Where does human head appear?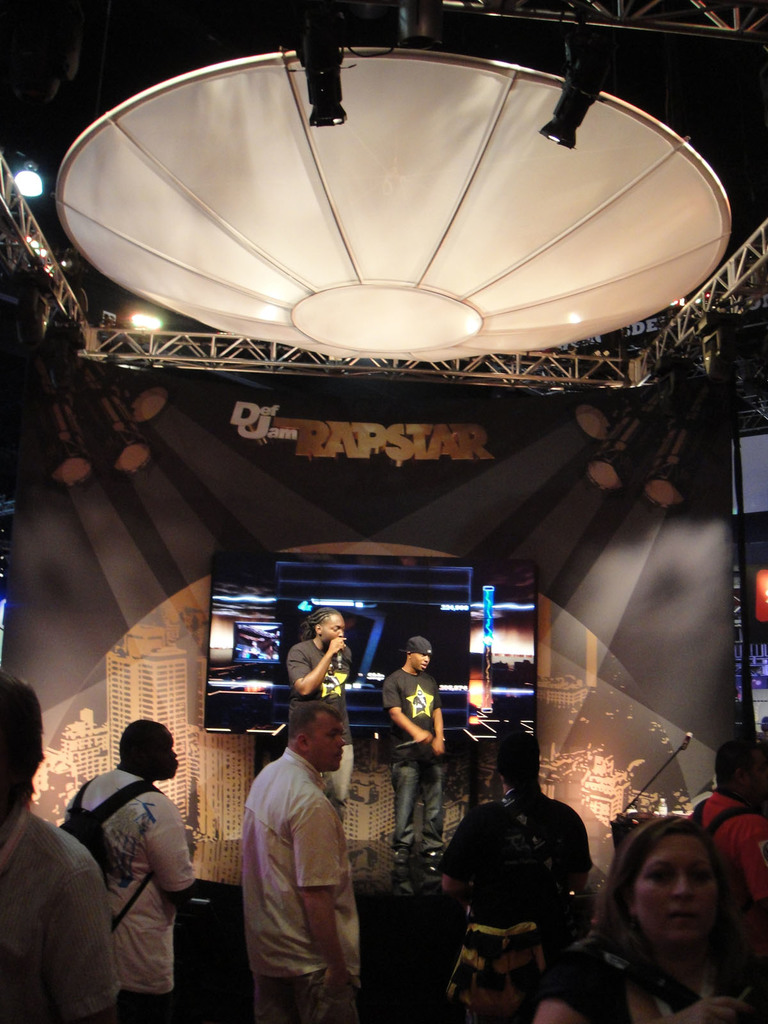
Appears at pyautogui.locateOnScreen(0, 667, 44, 810).
